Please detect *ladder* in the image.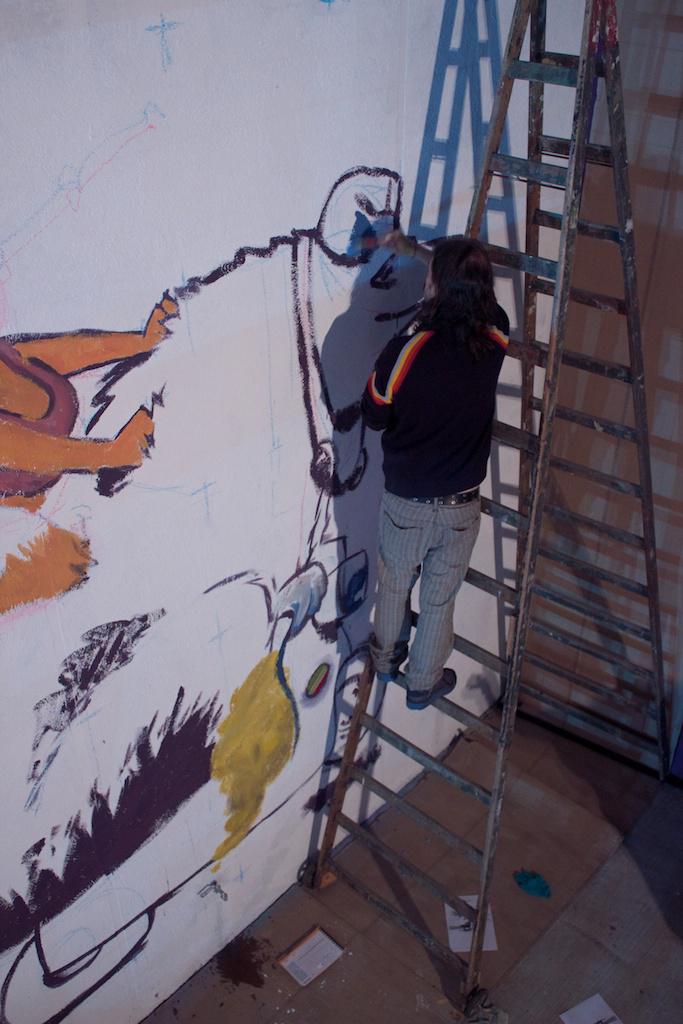
region(308, 0, 668, 1007).
